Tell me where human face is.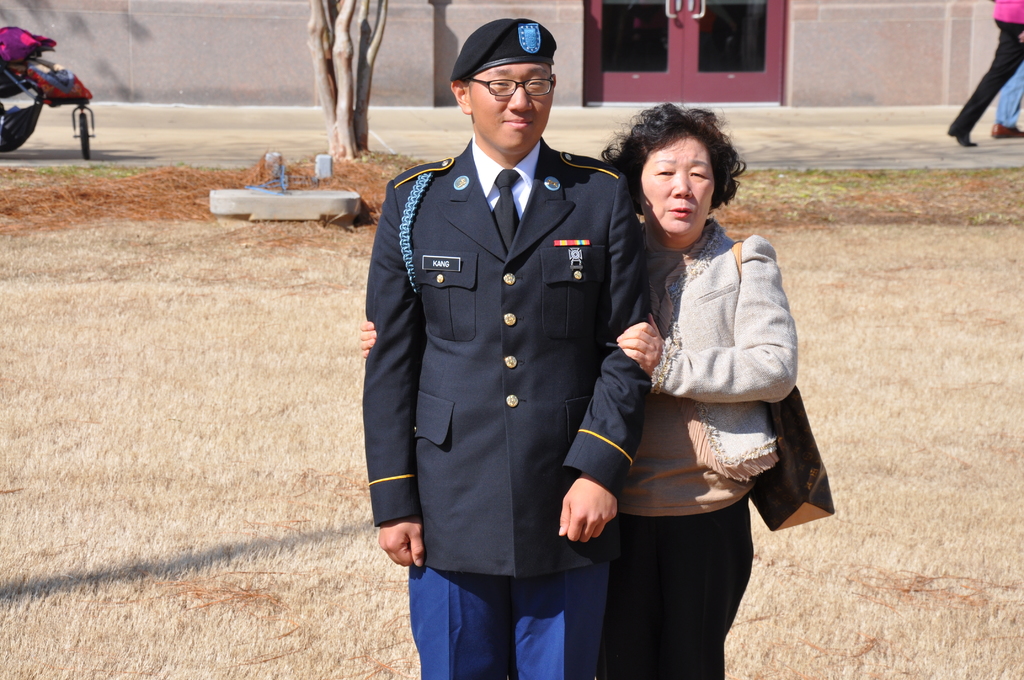
human face is at [640, 136, 714, 241].
